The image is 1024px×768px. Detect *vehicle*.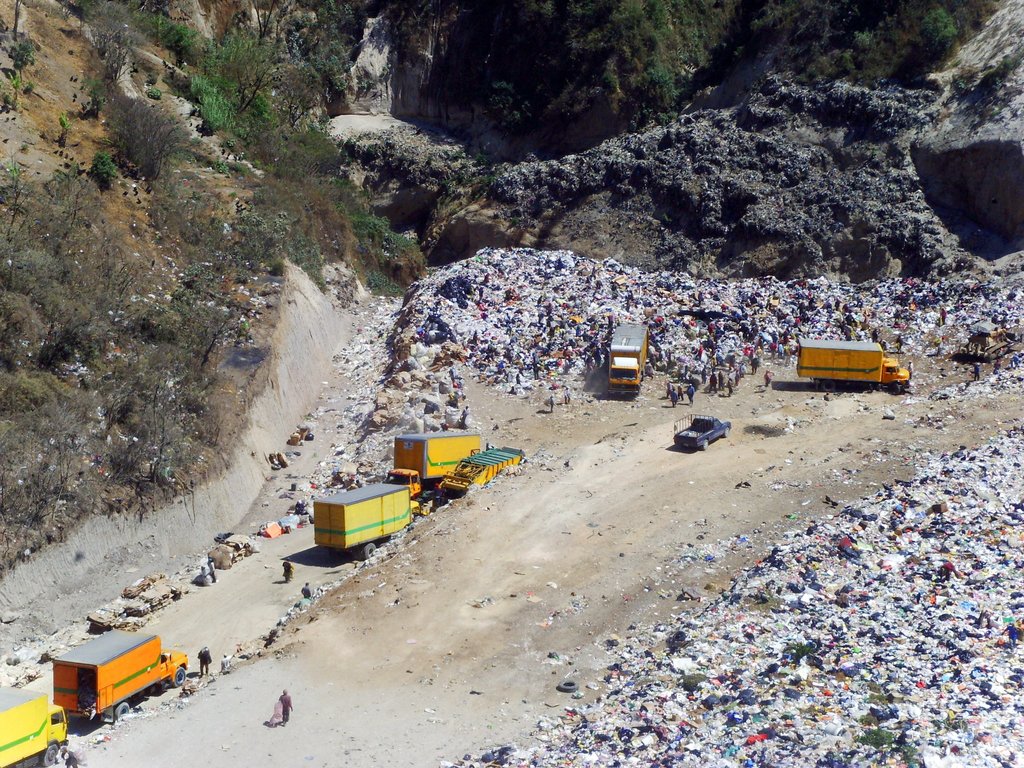
Detection: [x1=40, y1=632, x2=177, y2=739].
